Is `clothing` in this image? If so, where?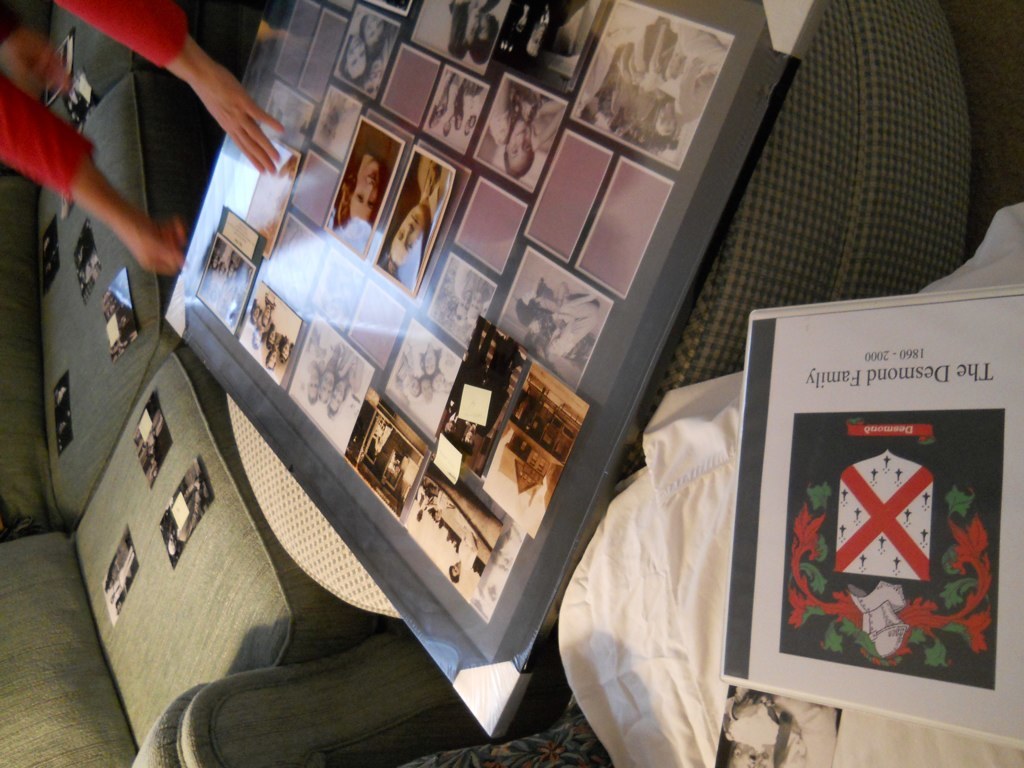
Yes, at rect(409, 323, 447, 352).
